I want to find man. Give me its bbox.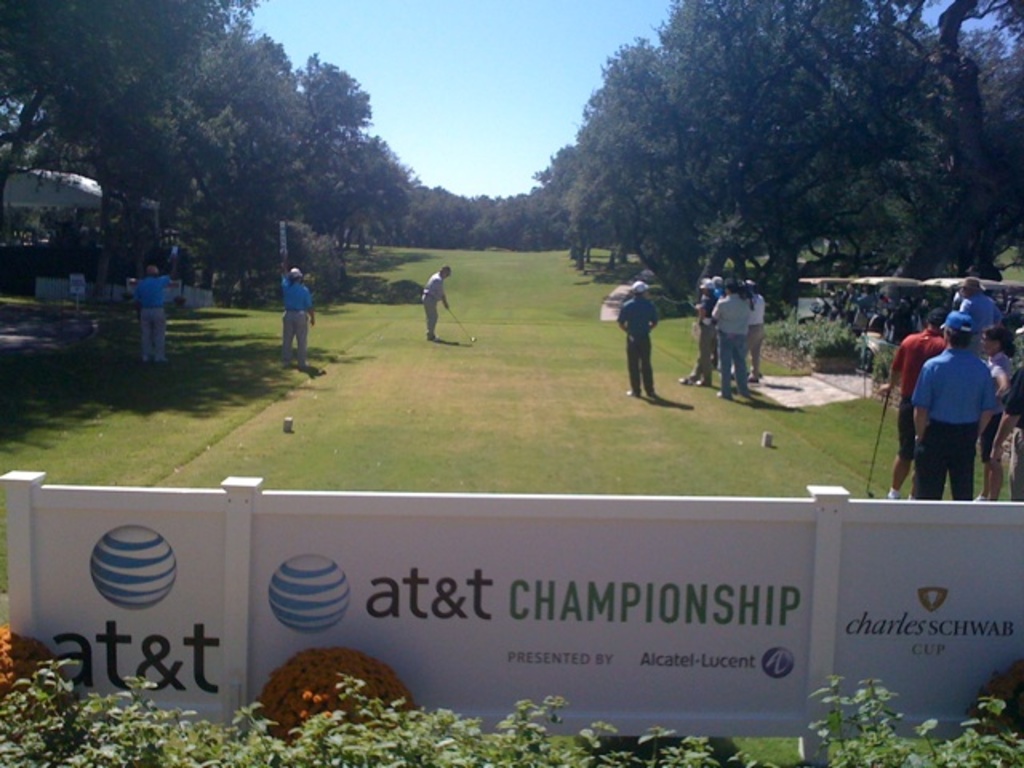
box=[886, 309, 947, 501].
